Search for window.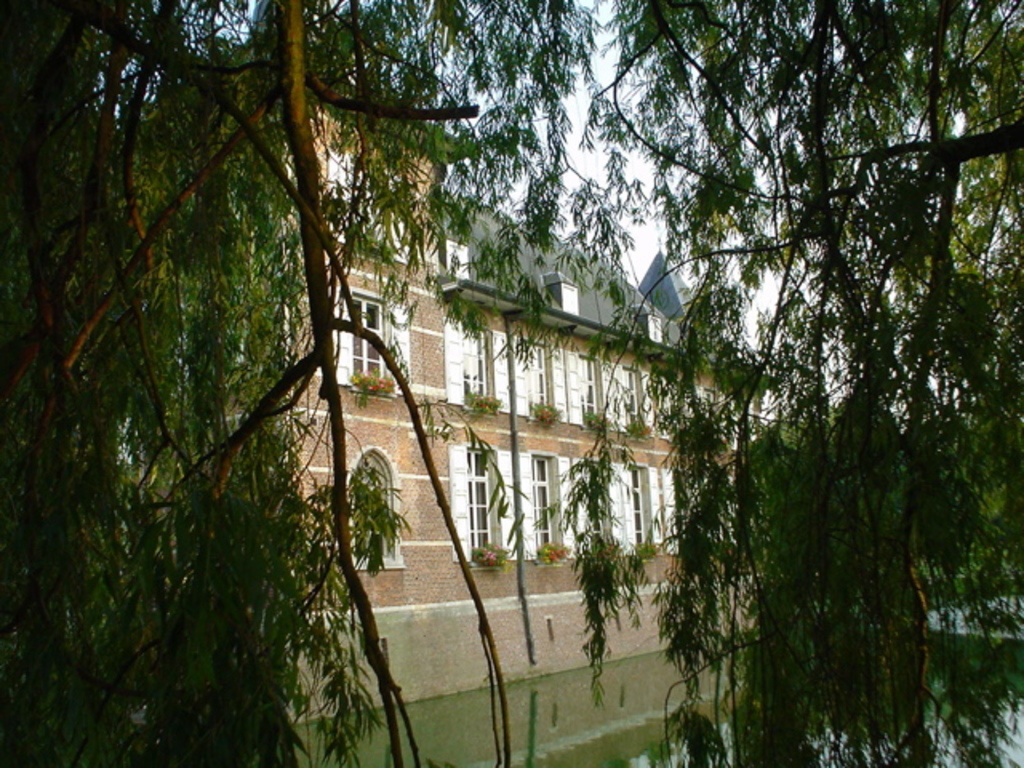
Found at left=450, top=453, right=515, bottom=550.
